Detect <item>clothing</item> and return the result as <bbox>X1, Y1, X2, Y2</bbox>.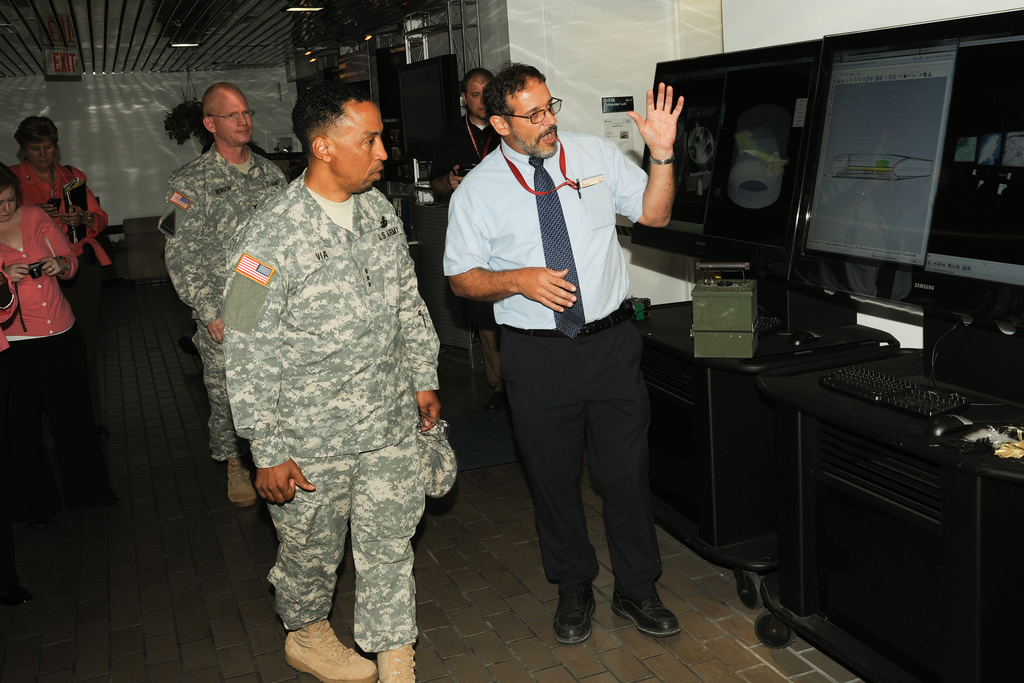
<bbox>8, 158, 109, 320</bbox>.
